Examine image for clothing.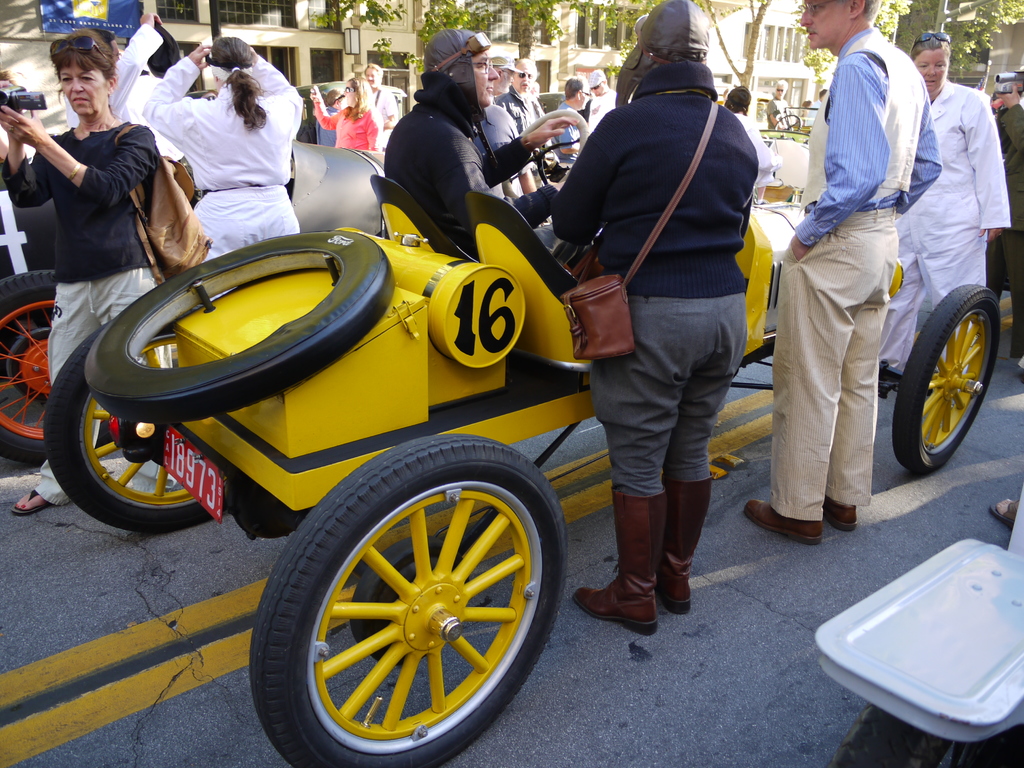
Examination result: bbox(474, 100, 530, 204).
